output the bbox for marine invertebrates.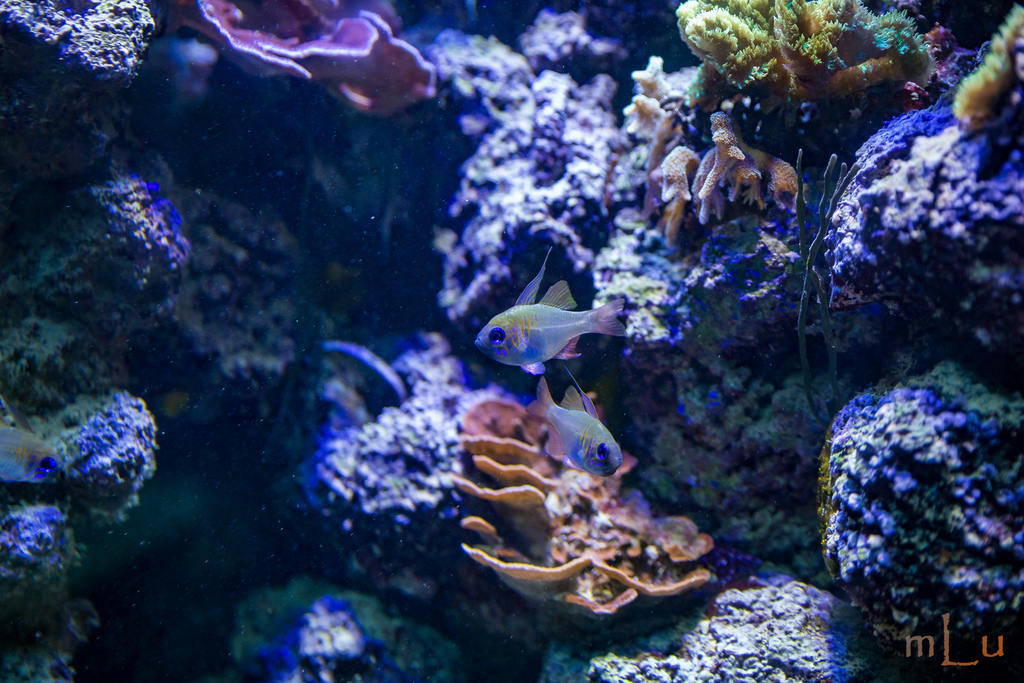
(x1=619, y1=83, x2=690, y2=148).
